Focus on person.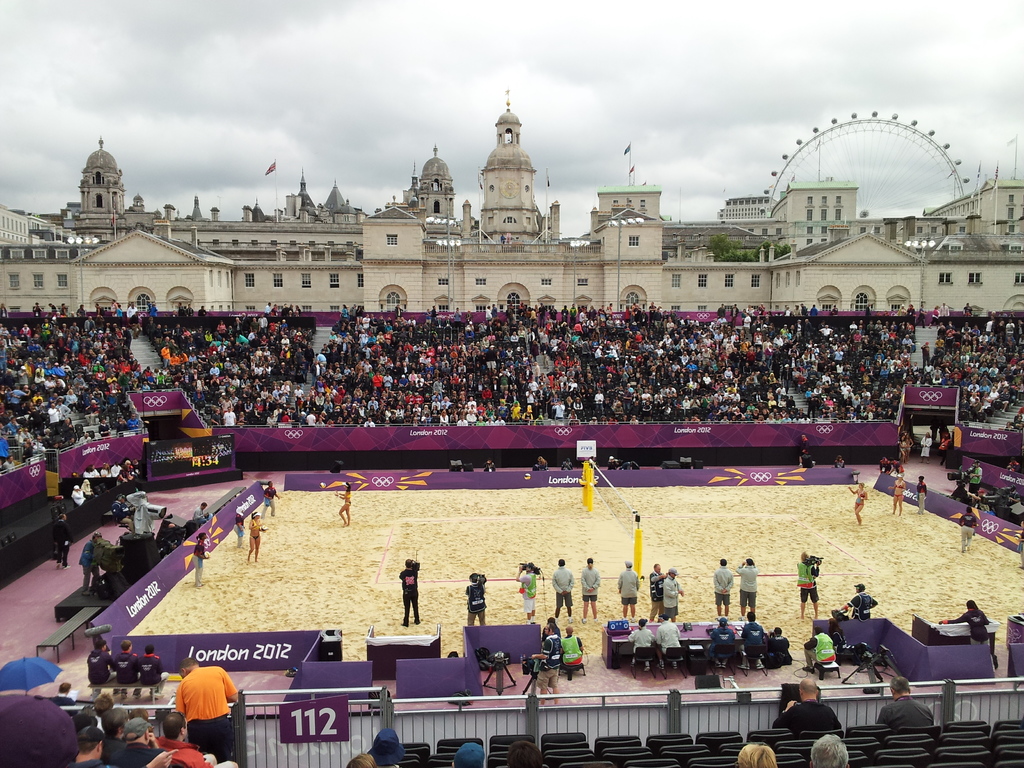
Focused at rect(960, 486, 989, 513).
